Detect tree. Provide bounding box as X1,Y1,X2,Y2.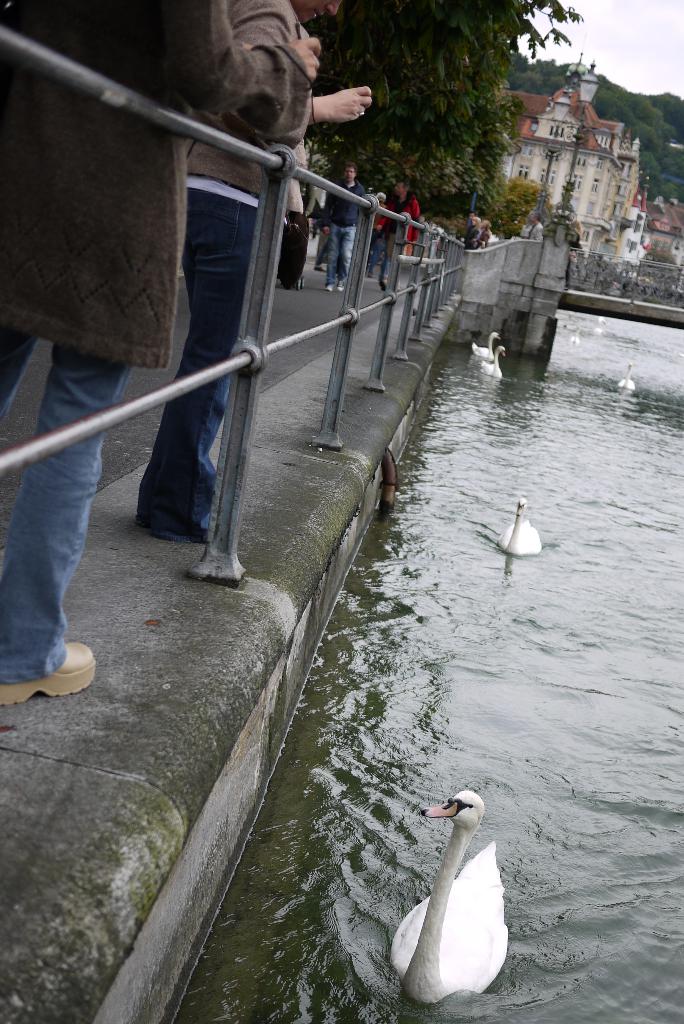
303,0,581,225.
